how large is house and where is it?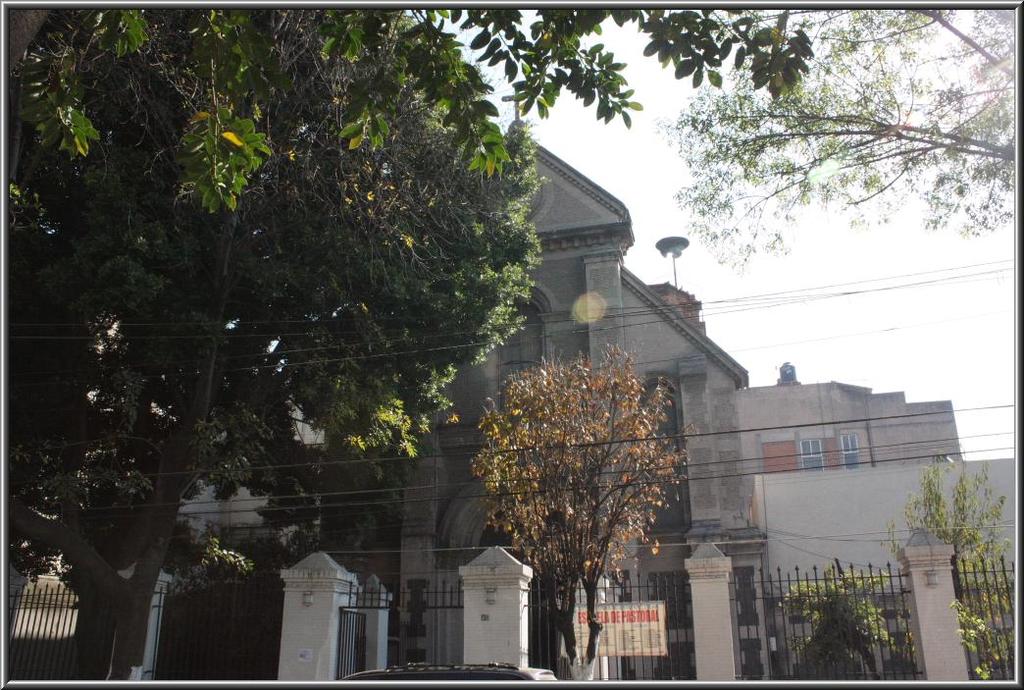
Bounding box: box(770, 463, 1023, 687).
